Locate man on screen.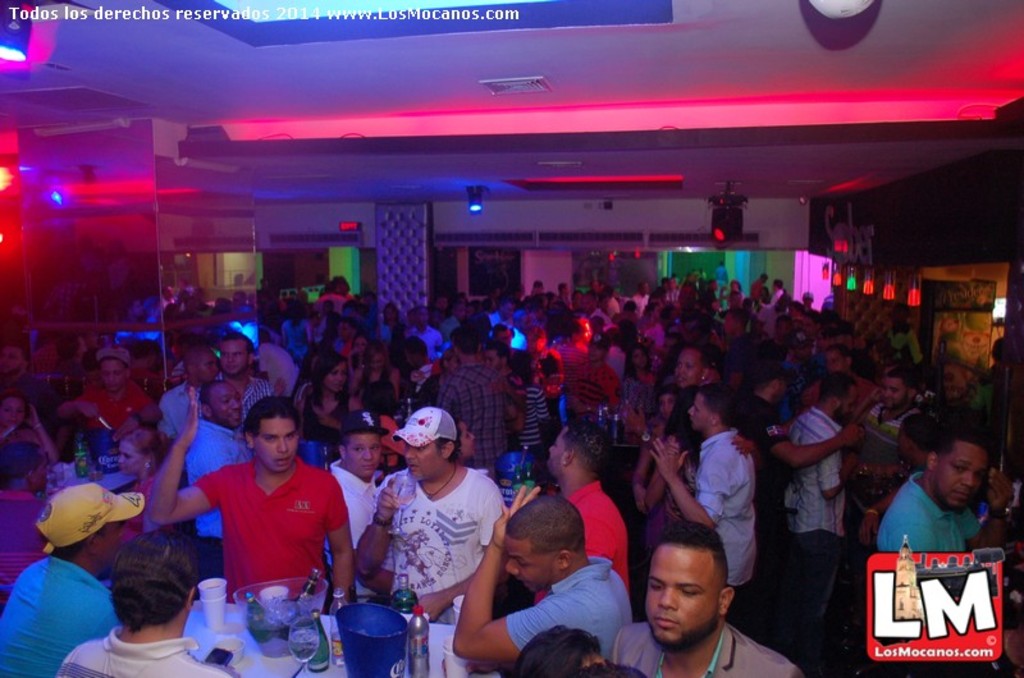
On screen at detection(540, 427, 635, 594).
